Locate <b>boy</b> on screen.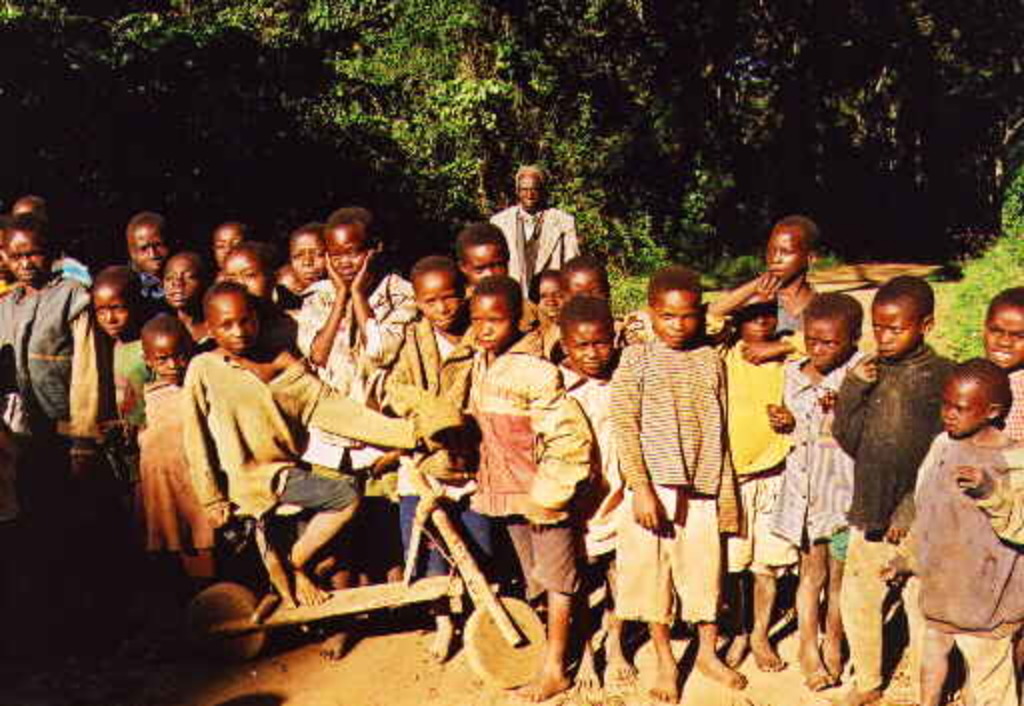
On screen at Rect(880, 354, 1022, 704).
